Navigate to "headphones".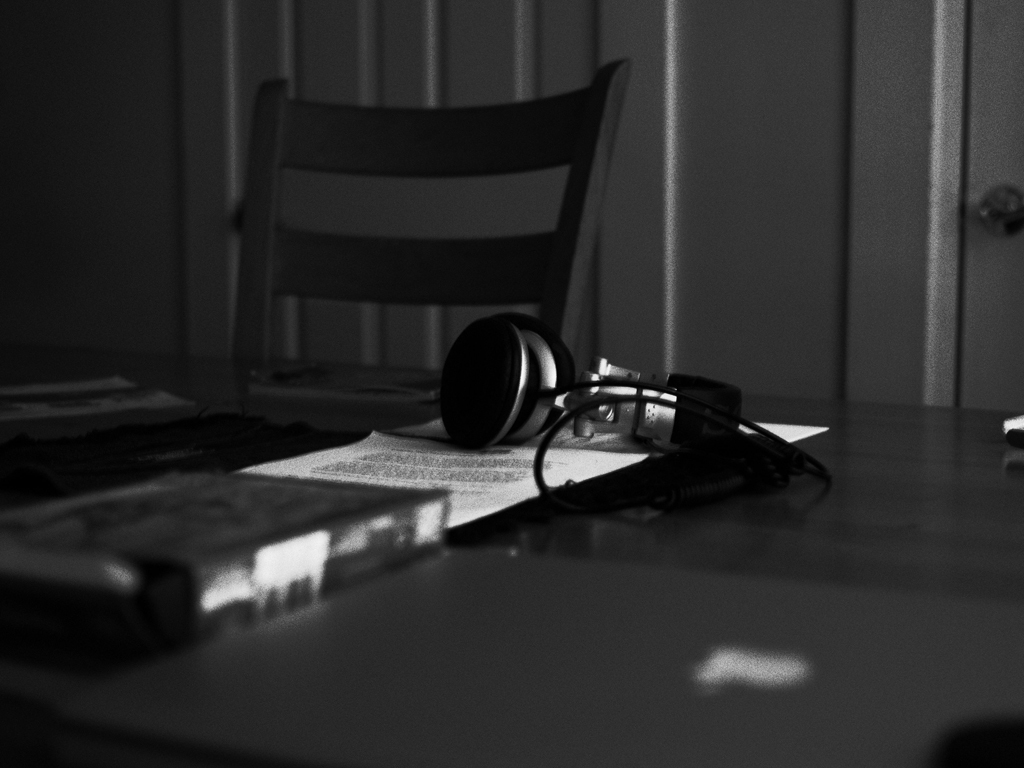
Navigation target: [left=424, top=307, right=850, bottom=521].
